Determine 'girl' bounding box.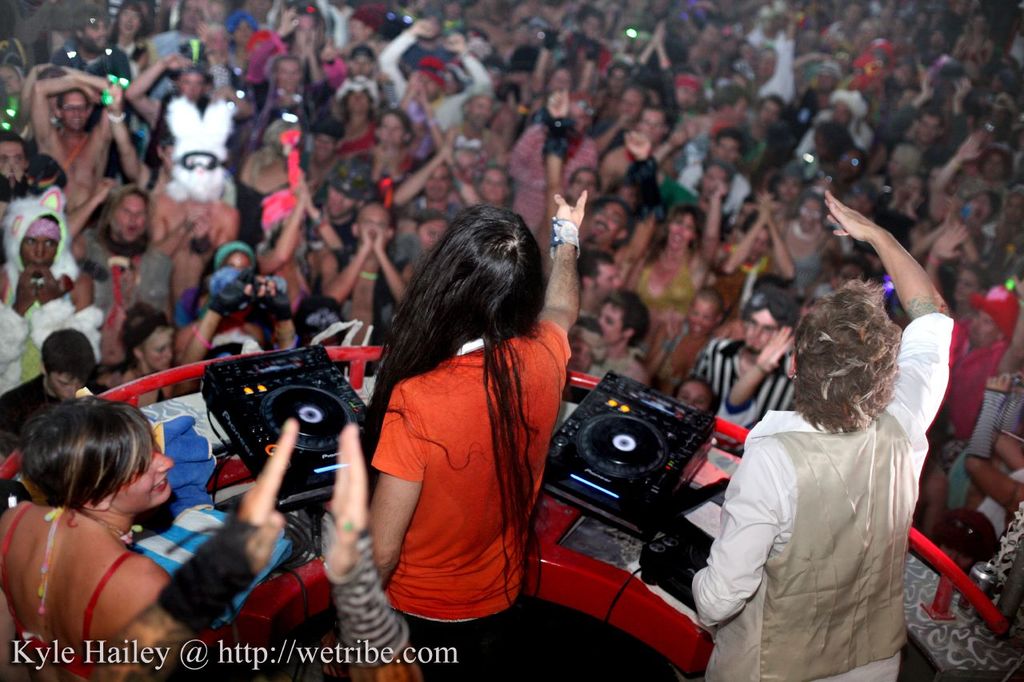
Determined: <box>0,395,163,681</box>.
